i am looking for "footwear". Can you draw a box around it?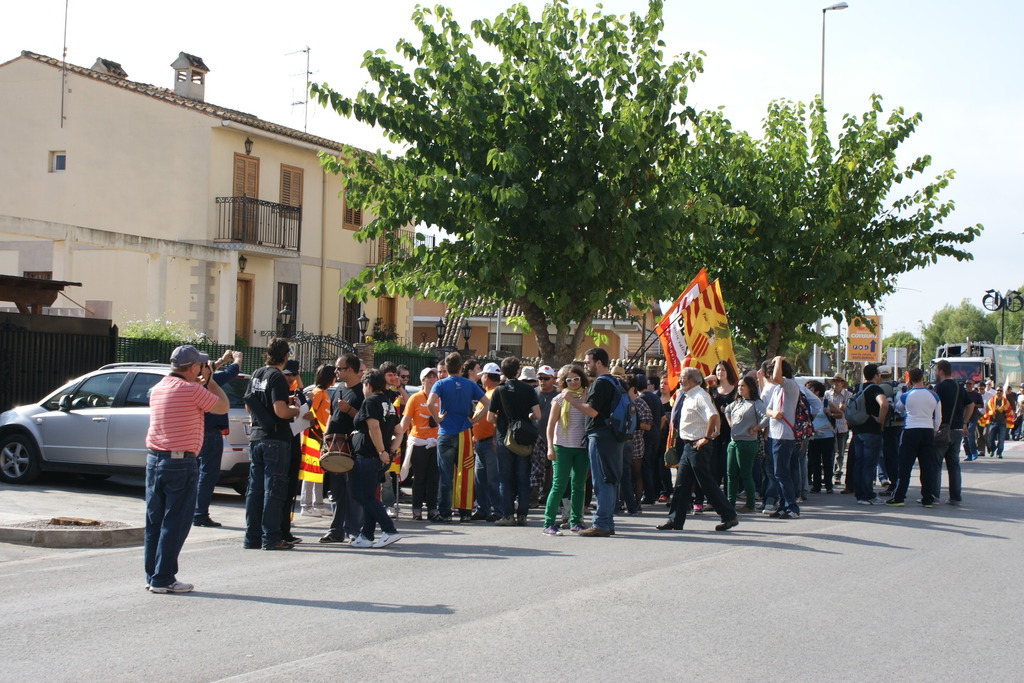
Sure, the bounding box is rect(919, 499, 931, 509).
